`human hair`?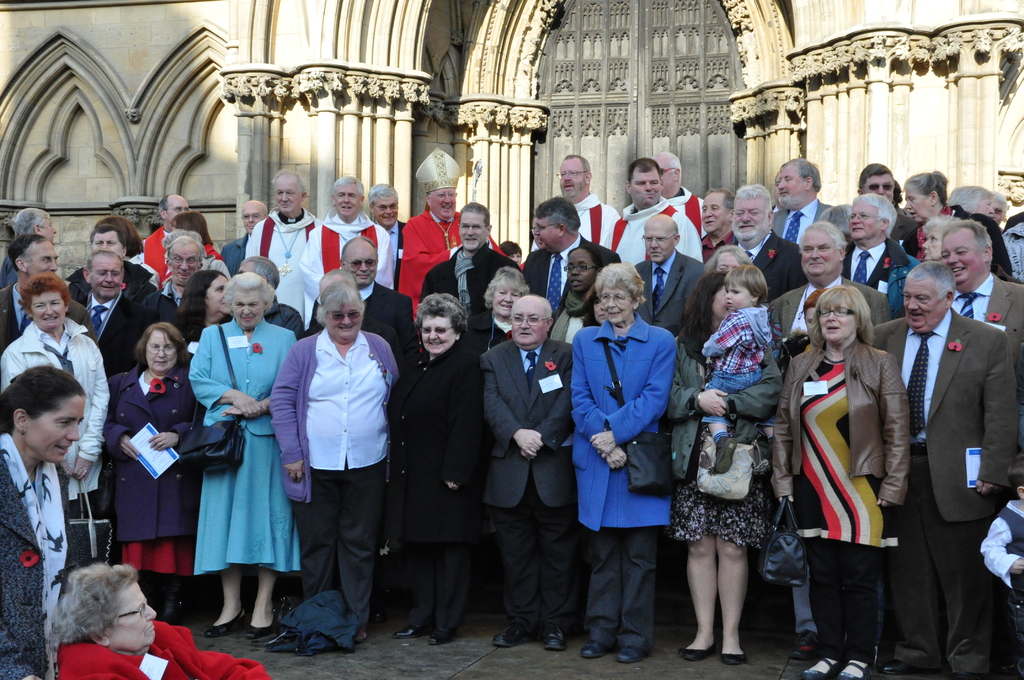
Rect(891, 179, 902, 210)
